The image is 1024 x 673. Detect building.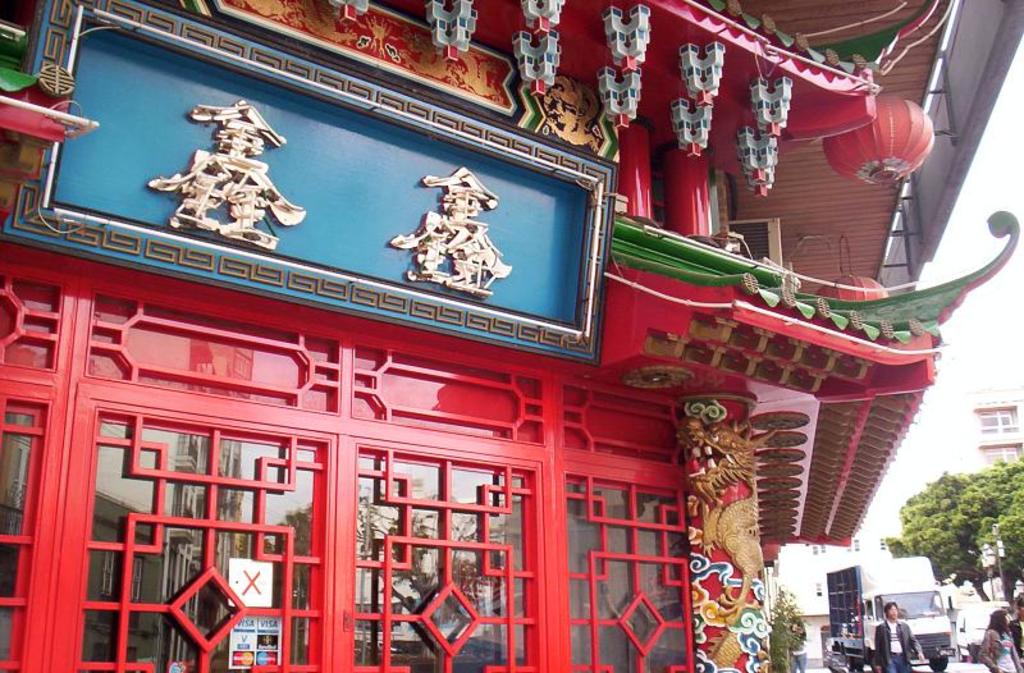
Detection: (0,0,1023,672).
